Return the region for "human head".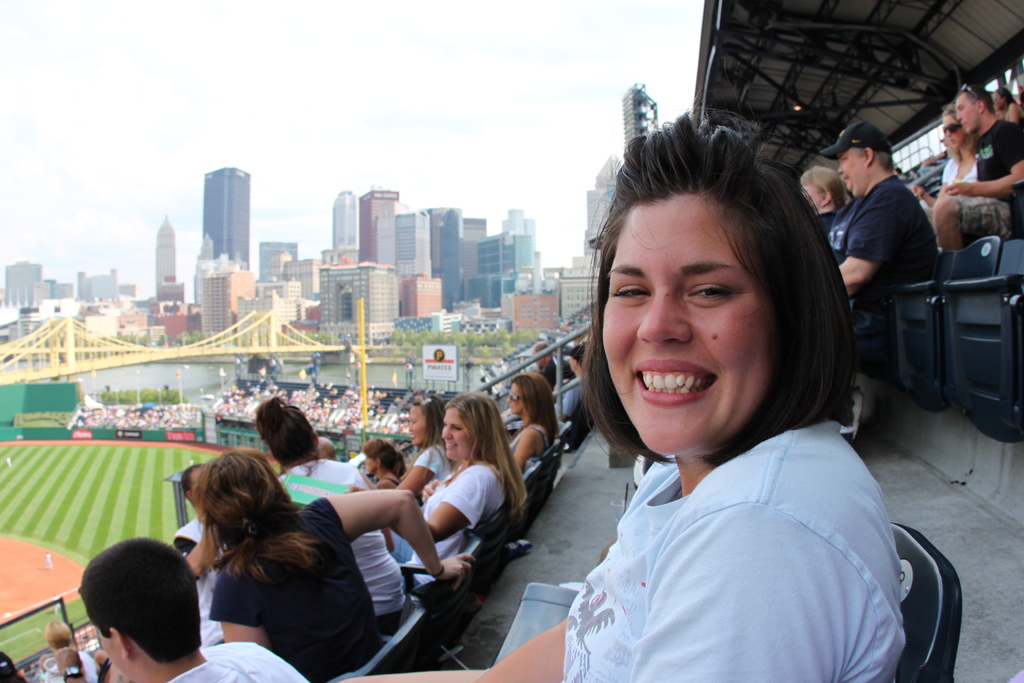
607:118:824:465.
